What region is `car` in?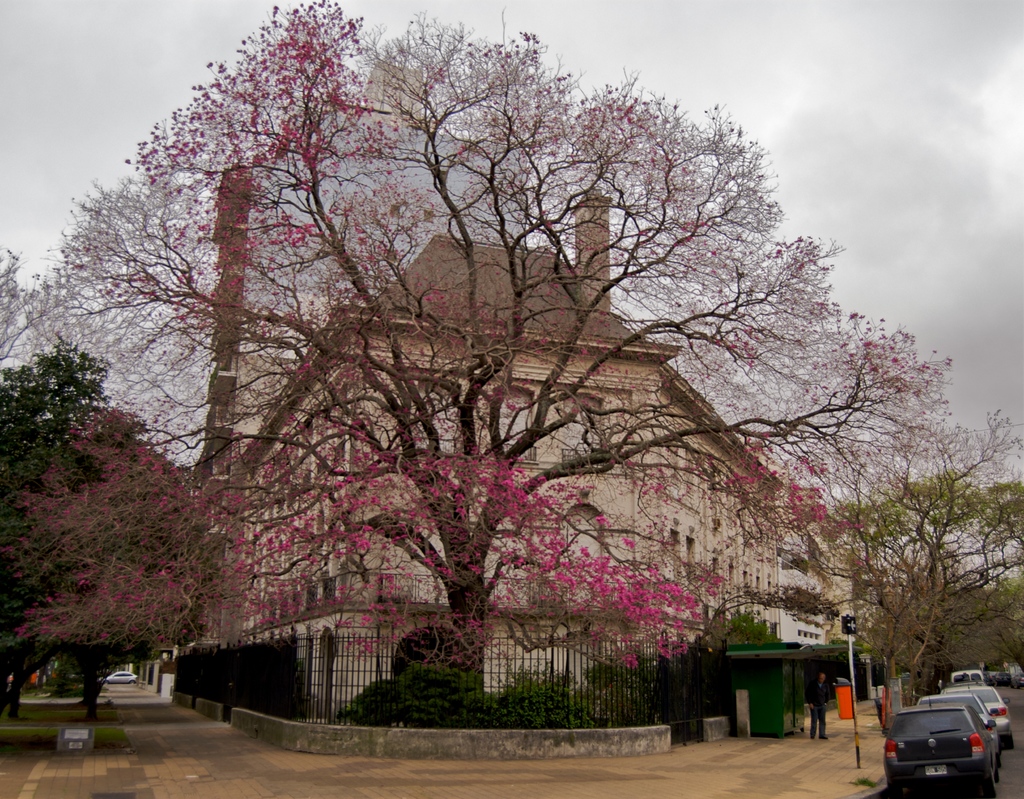
x1=883, y1=696, x2=996, y2=798.
